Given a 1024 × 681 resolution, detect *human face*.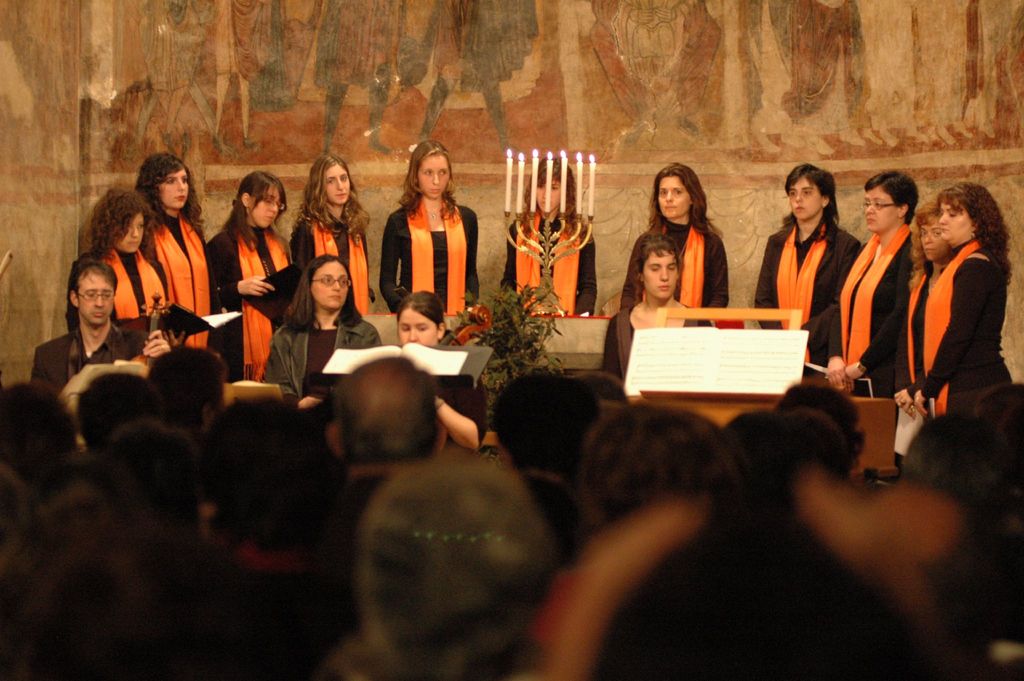
(x1=939, y1=203, x2=975, y2=240).
